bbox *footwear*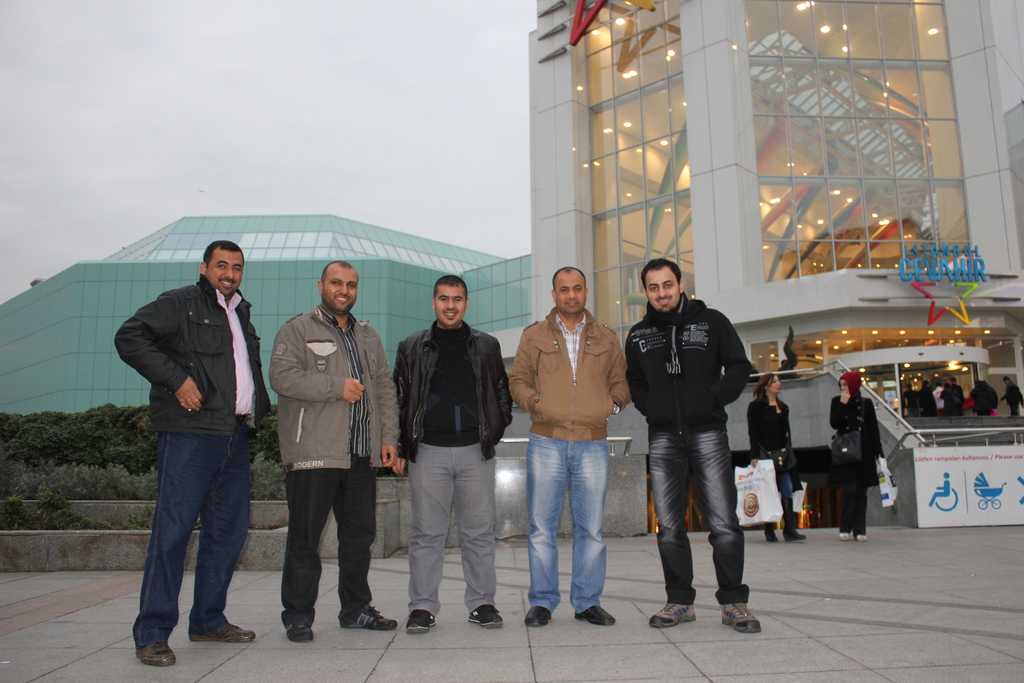
box=[839, 531, 849, 540]
